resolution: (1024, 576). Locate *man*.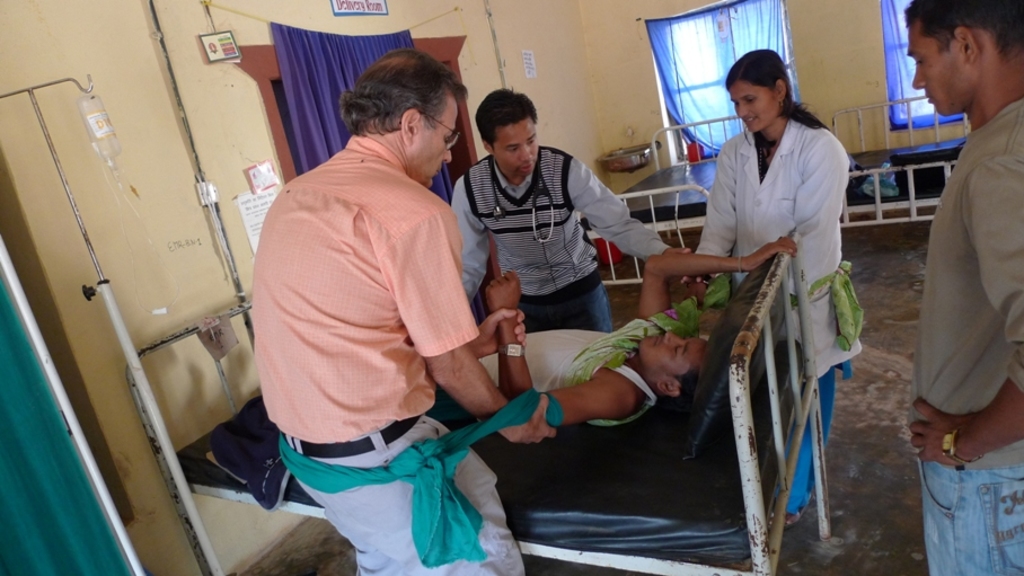
250 65 573 560.
